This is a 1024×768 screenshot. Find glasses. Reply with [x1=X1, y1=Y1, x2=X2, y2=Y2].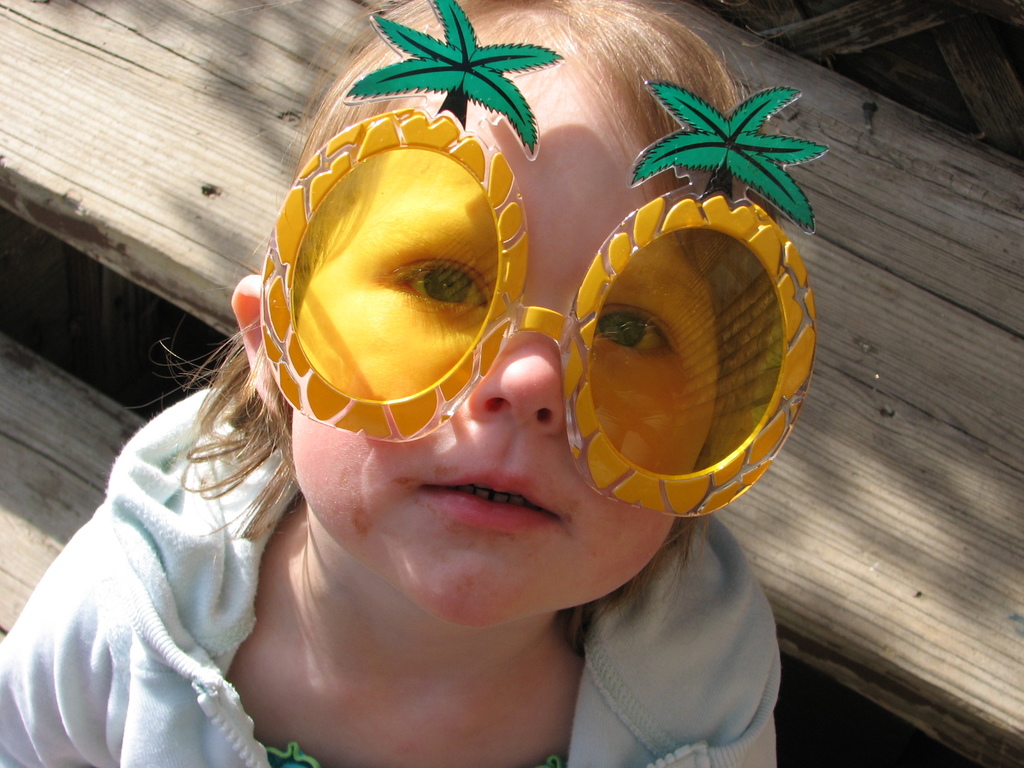
[x1=256, y1=0, x2=831, y2=522].
